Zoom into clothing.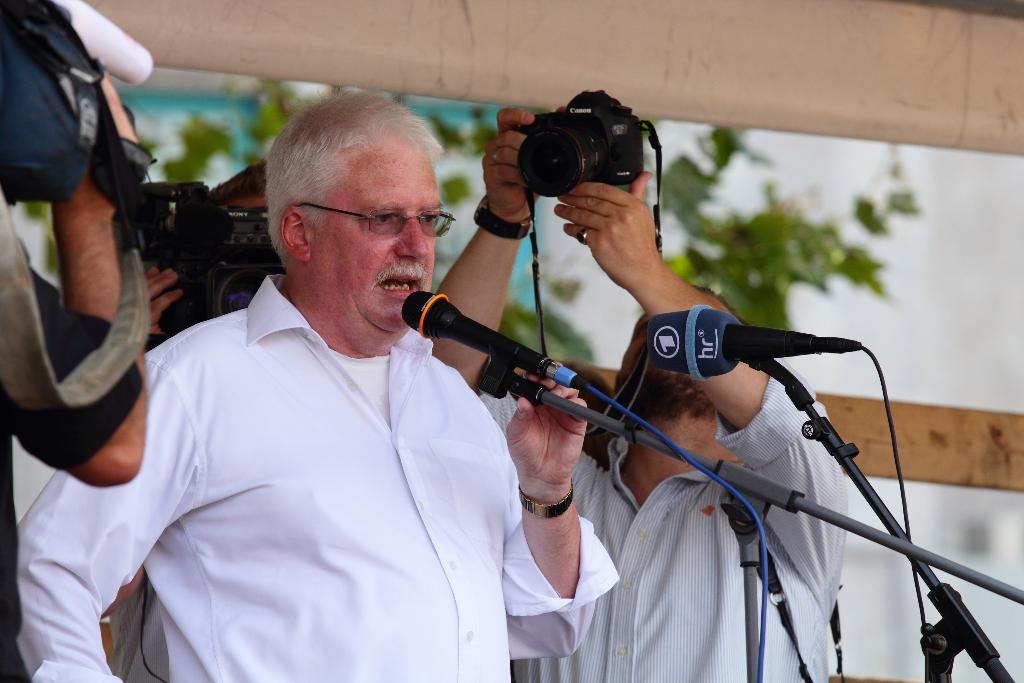
Zoom target: 83 245 550 672.
